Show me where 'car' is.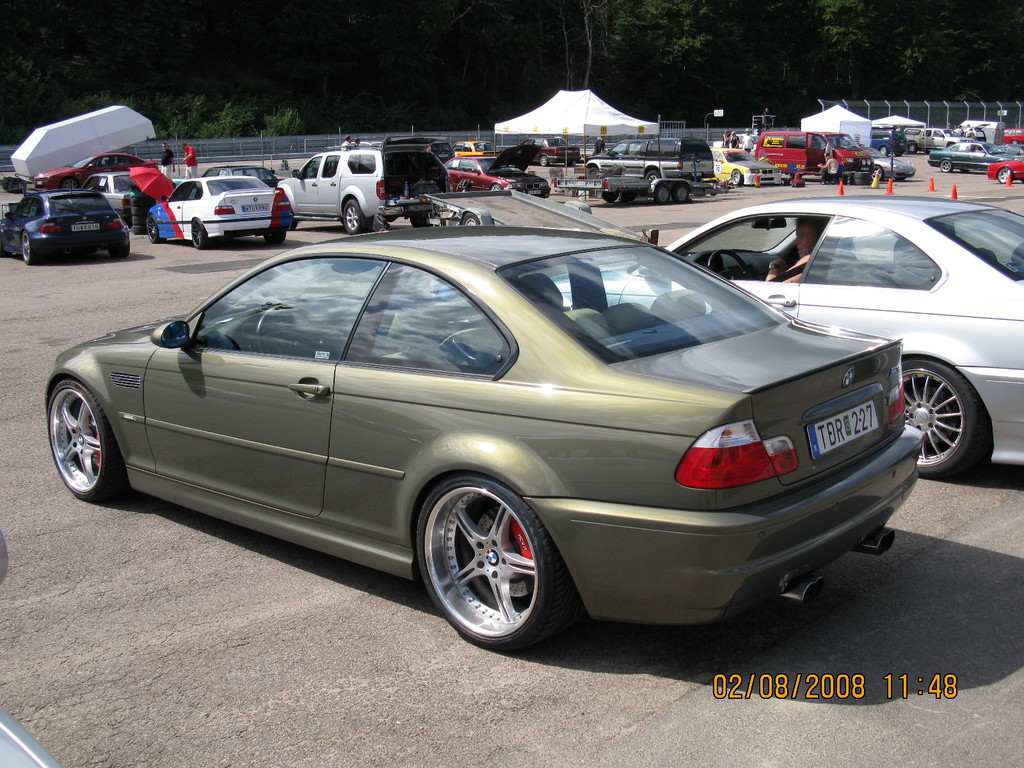
'car' is at 0 179 130 266.
